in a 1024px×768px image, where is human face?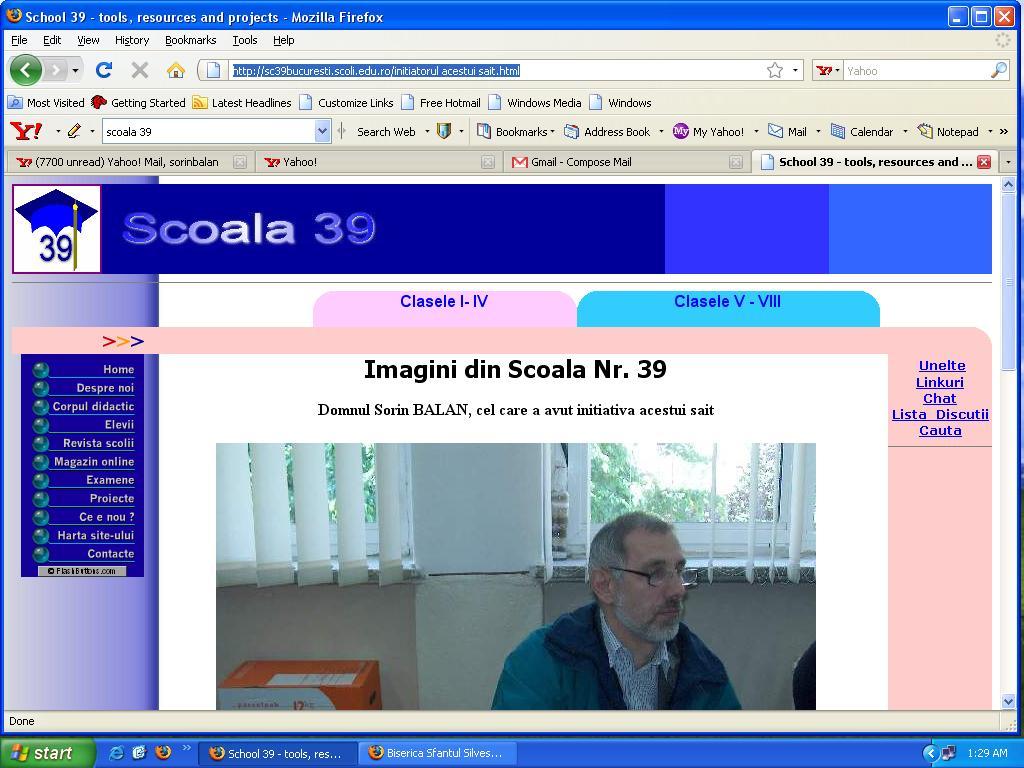
{"left": 611, "top": 530, "right": 688, "bottom": 644}.
